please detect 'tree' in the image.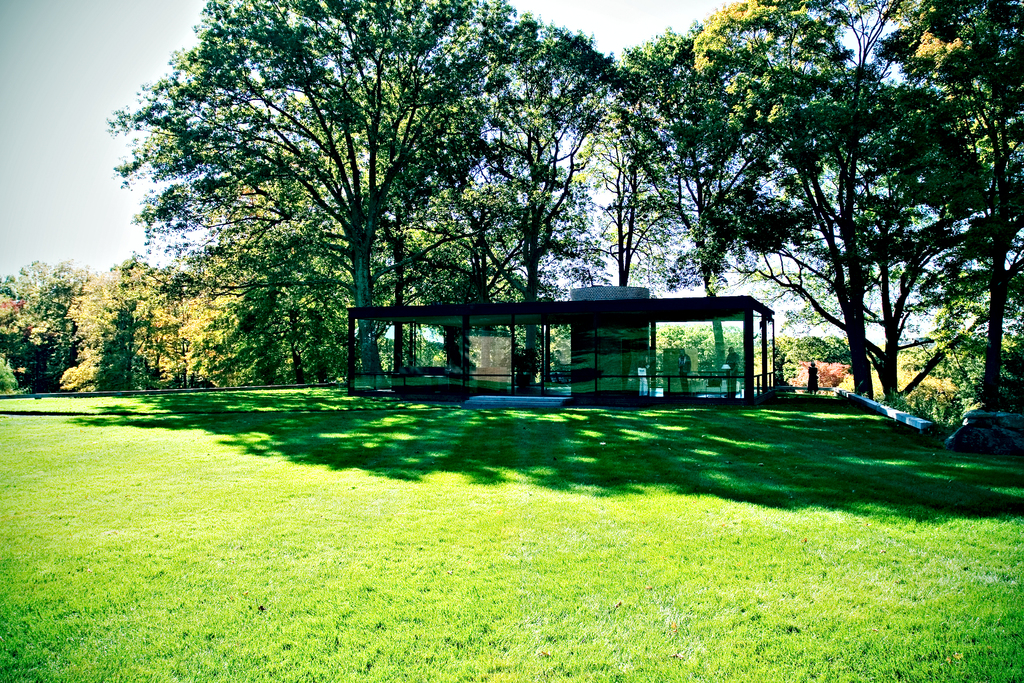
x1=607 y1=0 x2=886 y2=374.
